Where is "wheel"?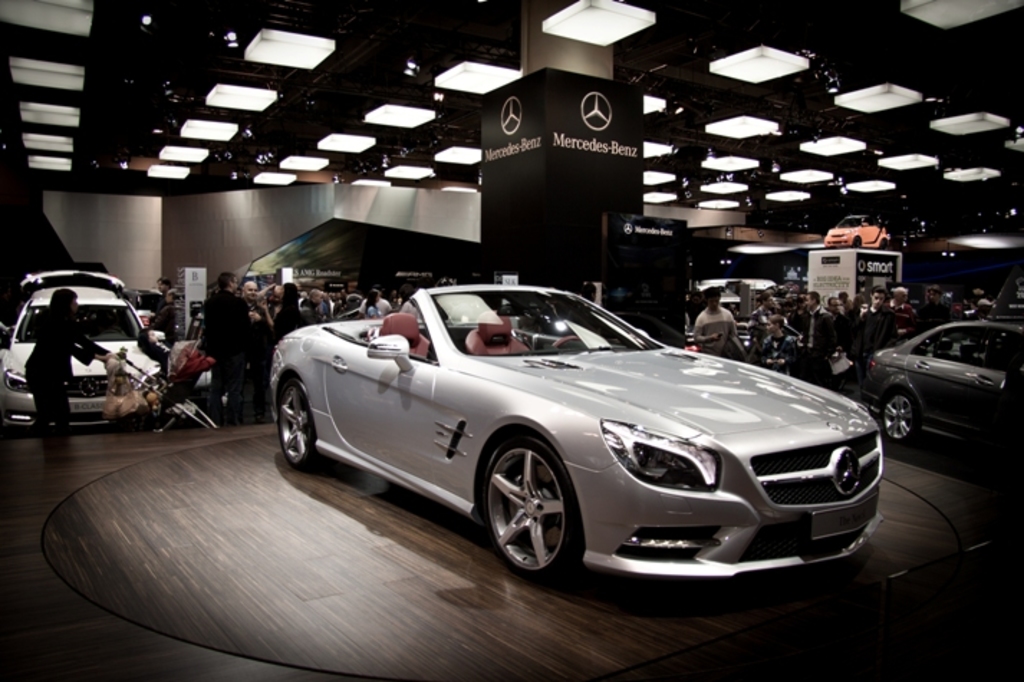
[481, 431, 580, 584].
